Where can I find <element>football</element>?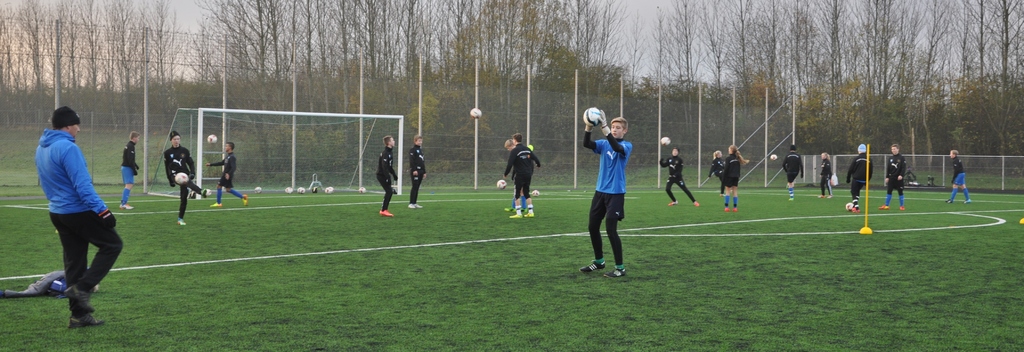
You can find it at 204,131,216,146.
